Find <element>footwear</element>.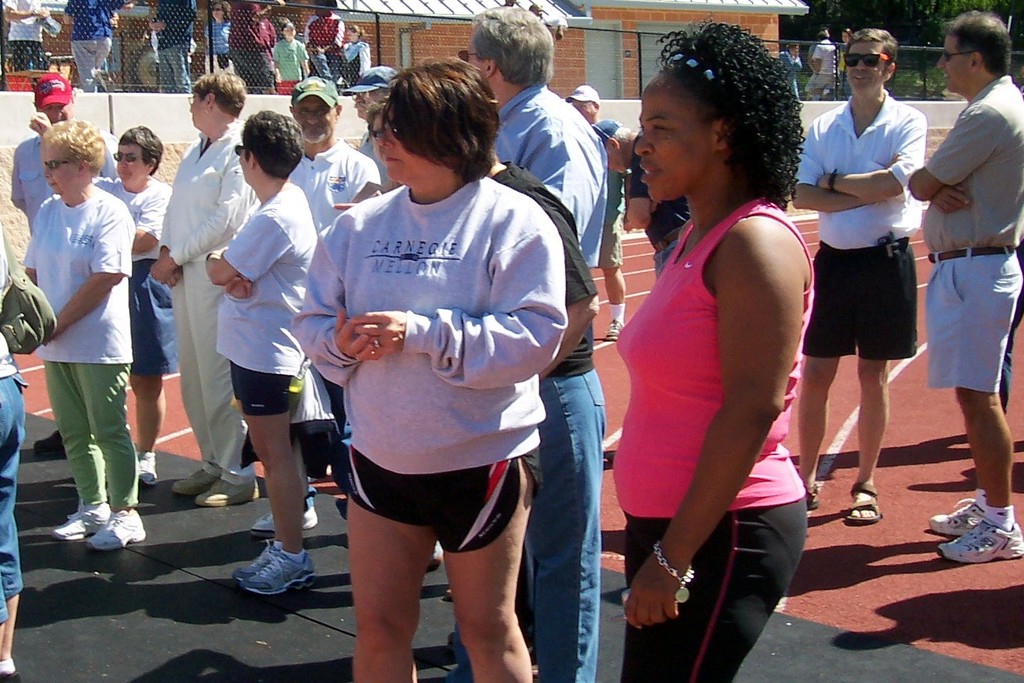
(x1=928, y1=497, x2=988, y2=536).
